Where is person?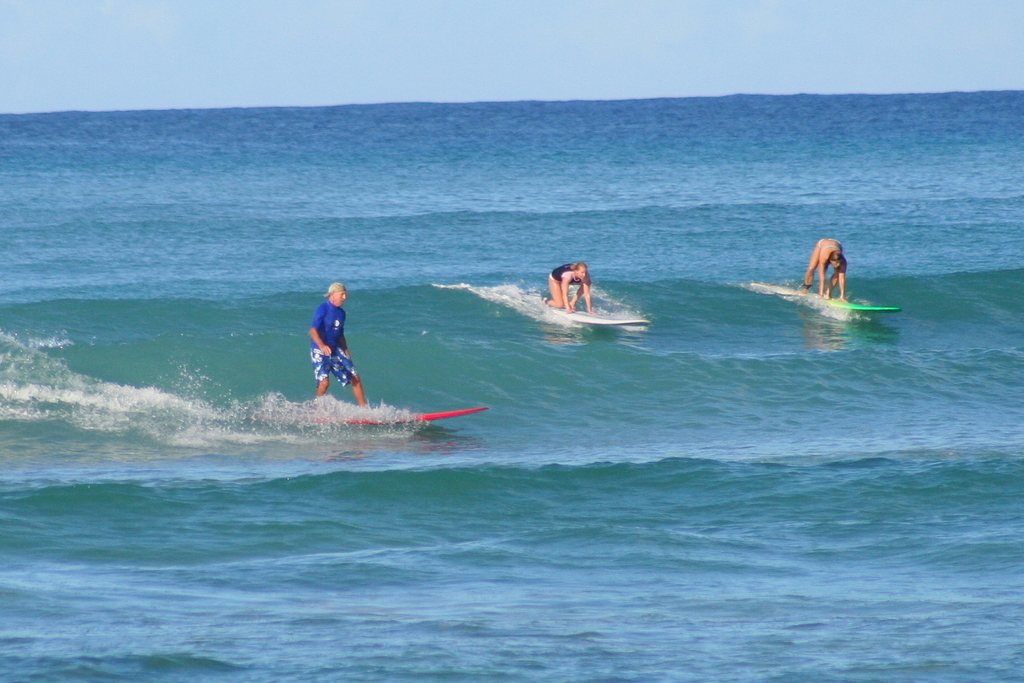
detection(801, 238, 851, 303).
